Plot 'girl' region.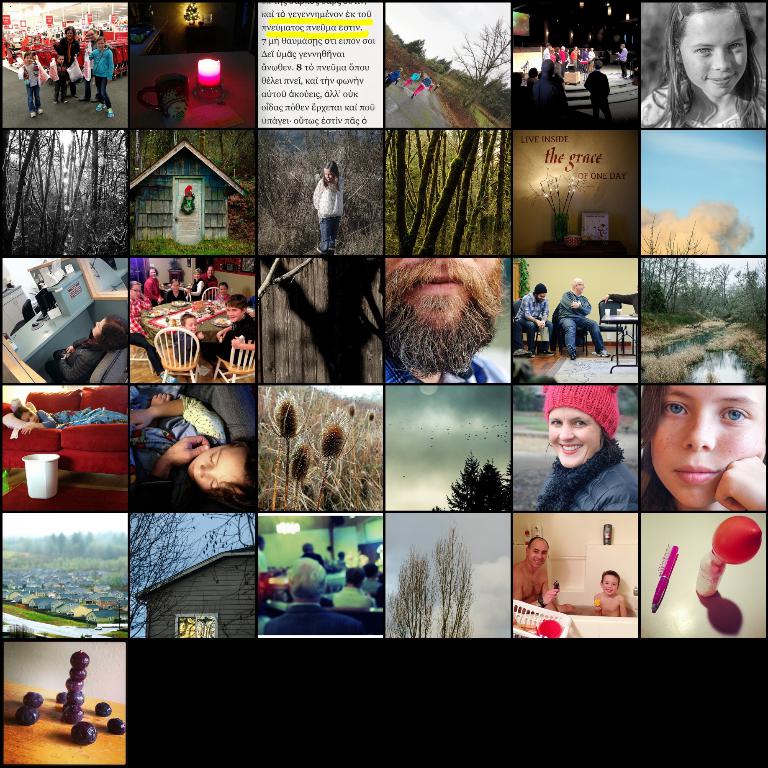
Plotted at x1=167 y1=279 x2=186 y2=303.
